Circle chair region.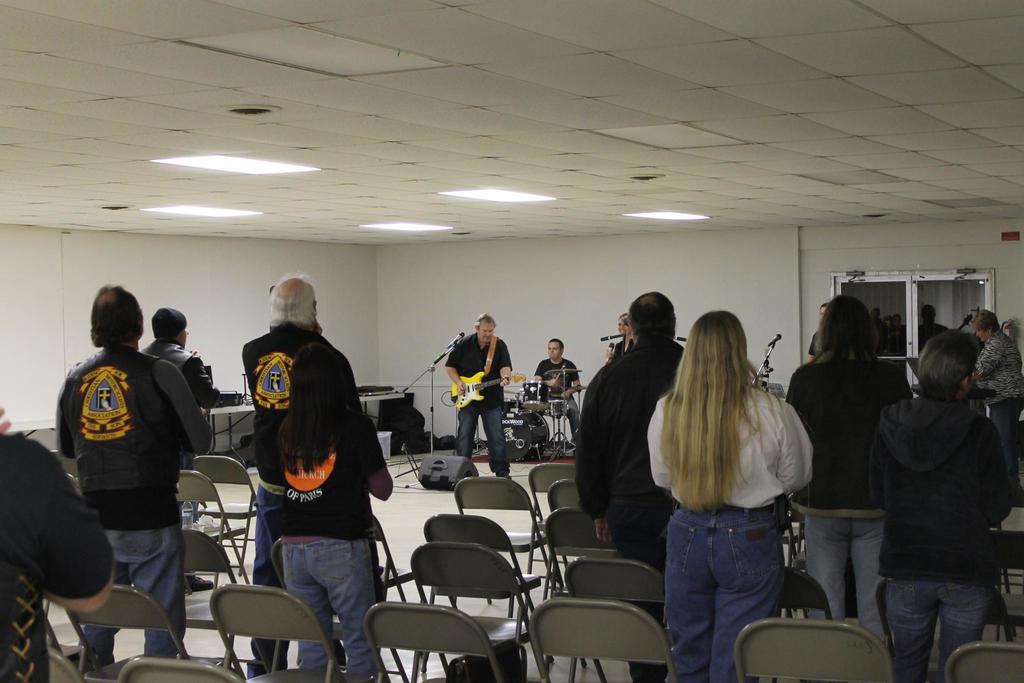
Region: (566, 554, 662, 682).
